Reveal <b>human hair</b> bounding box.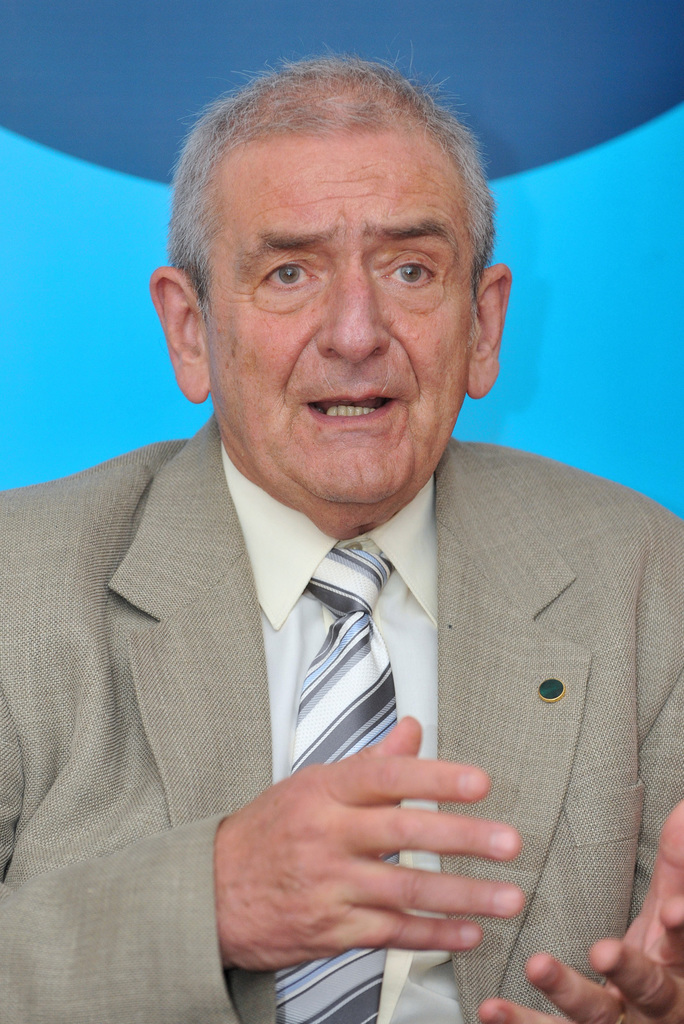
Revealed: [x1=171, y1=68, x2=478, y2=253].
